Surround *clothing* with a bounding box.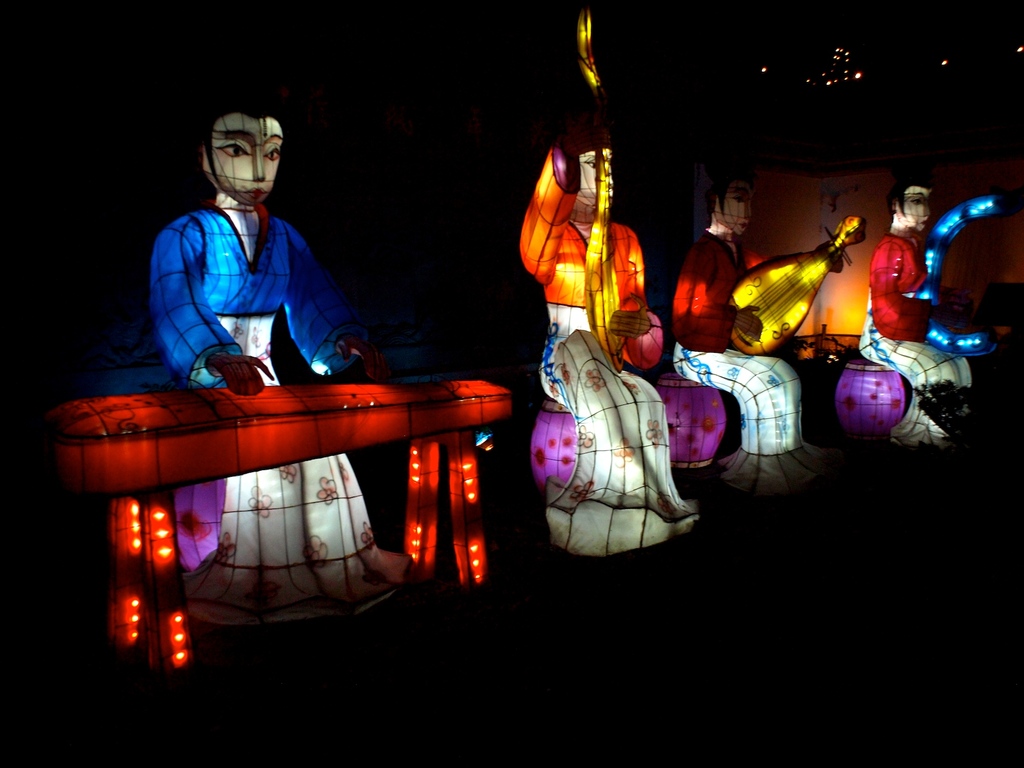
bbox=[515, 143, 701, 557].
